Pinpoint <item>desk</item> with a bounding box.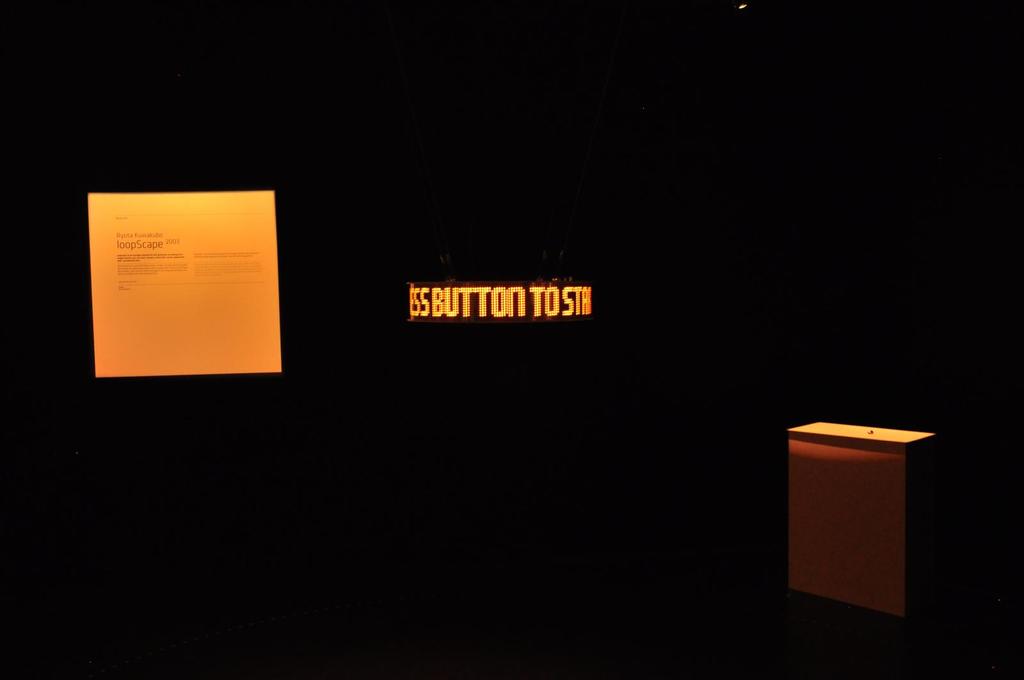
bbox=[788, 422, 934, 619].
